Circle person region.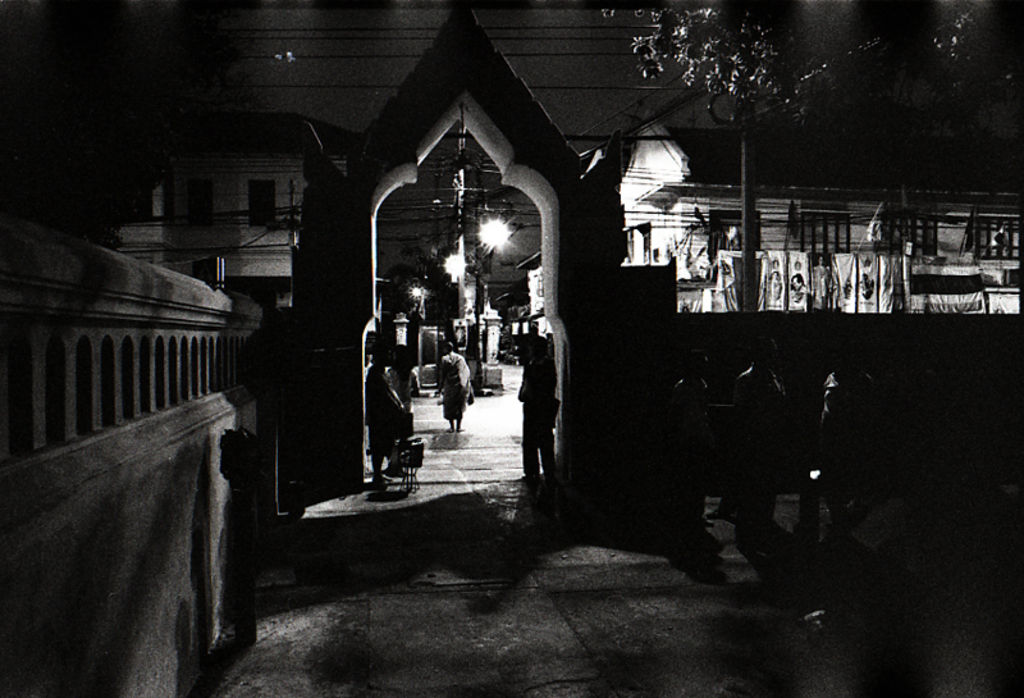
Region: 812/339/886/529.
